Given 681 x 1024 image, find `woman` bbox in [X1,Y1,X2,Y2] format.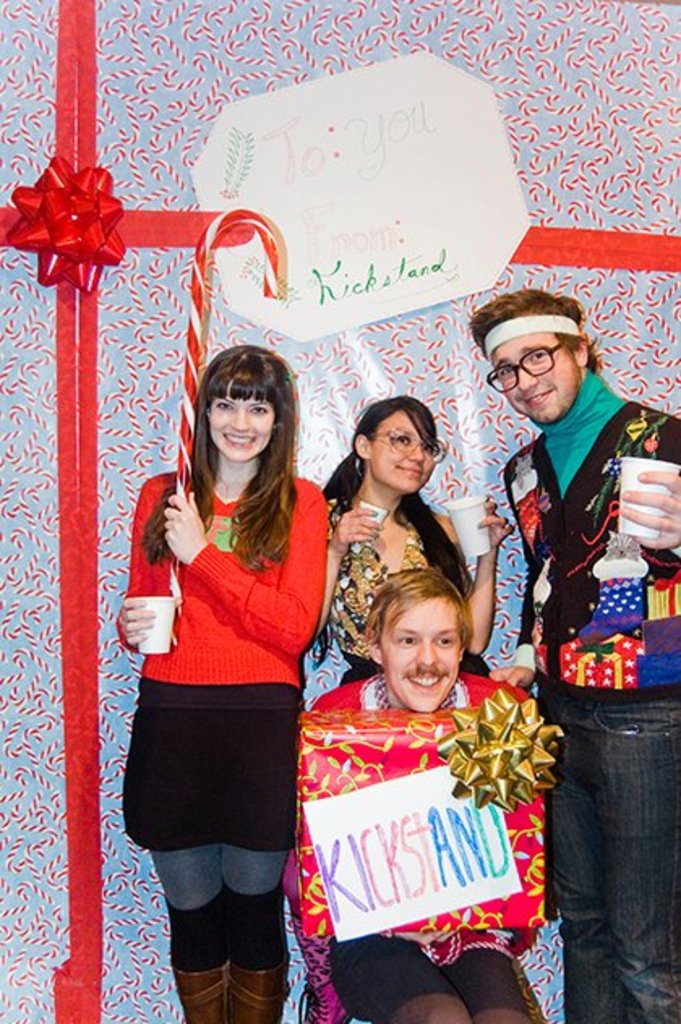
[114,339,334,998].
